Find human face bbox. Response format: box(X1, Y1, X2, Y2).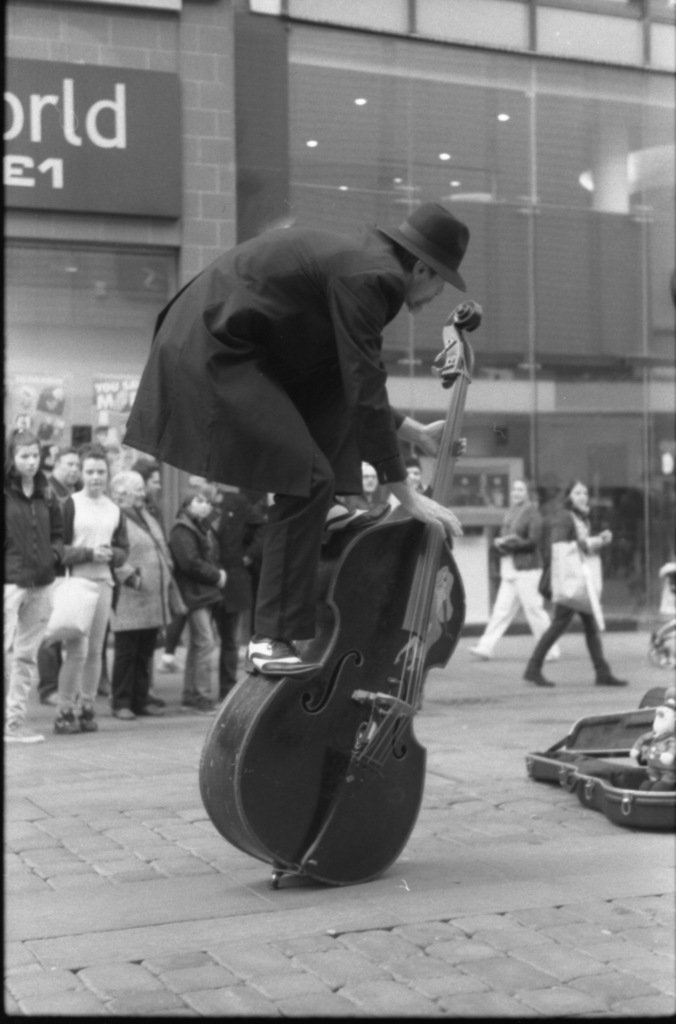
box(134, 470, 167, 501).
